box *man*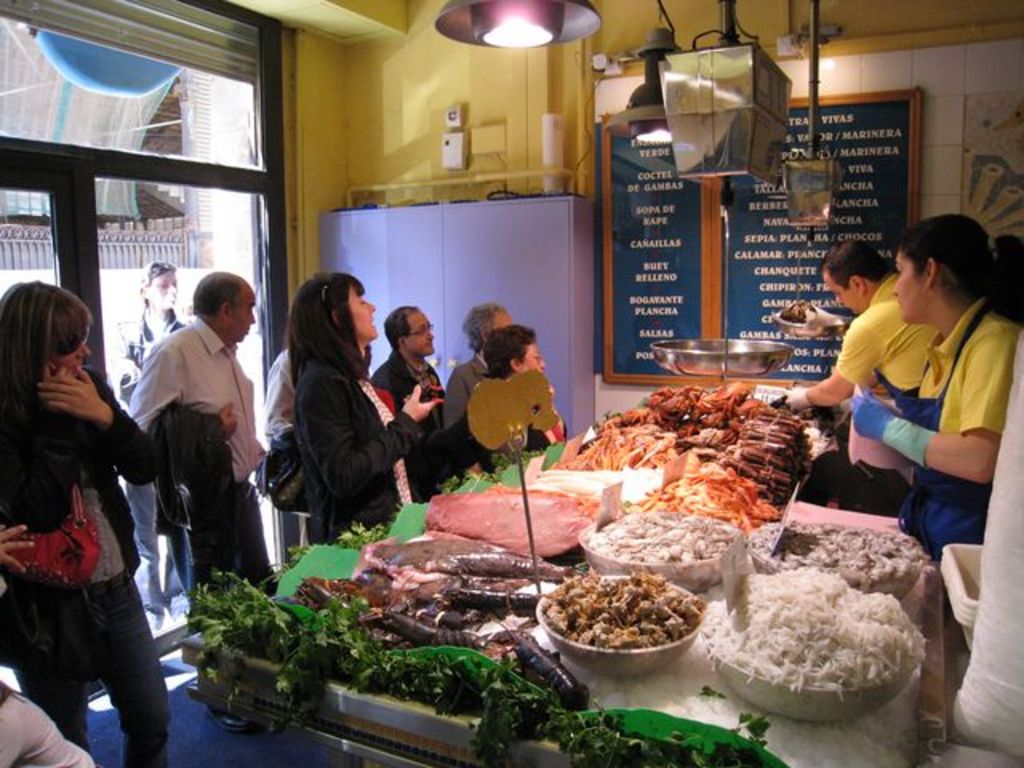
bbox=(784, 237, 939, 430)
